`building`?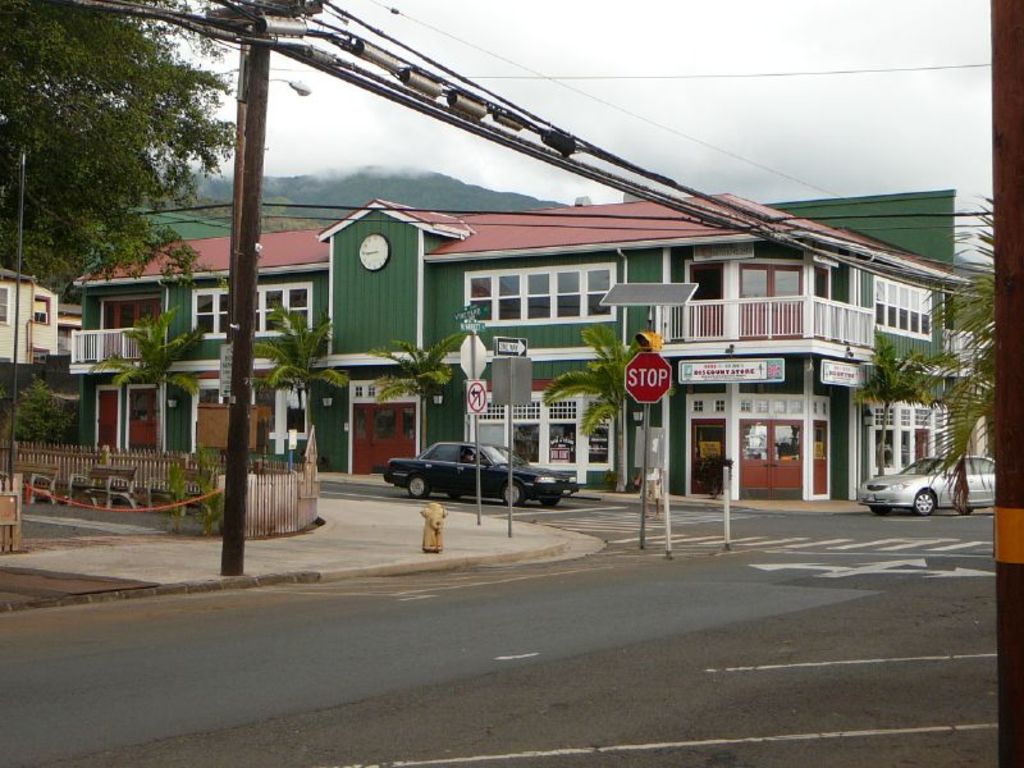
(x1=1, y1=270, x2=60, y2=398)
